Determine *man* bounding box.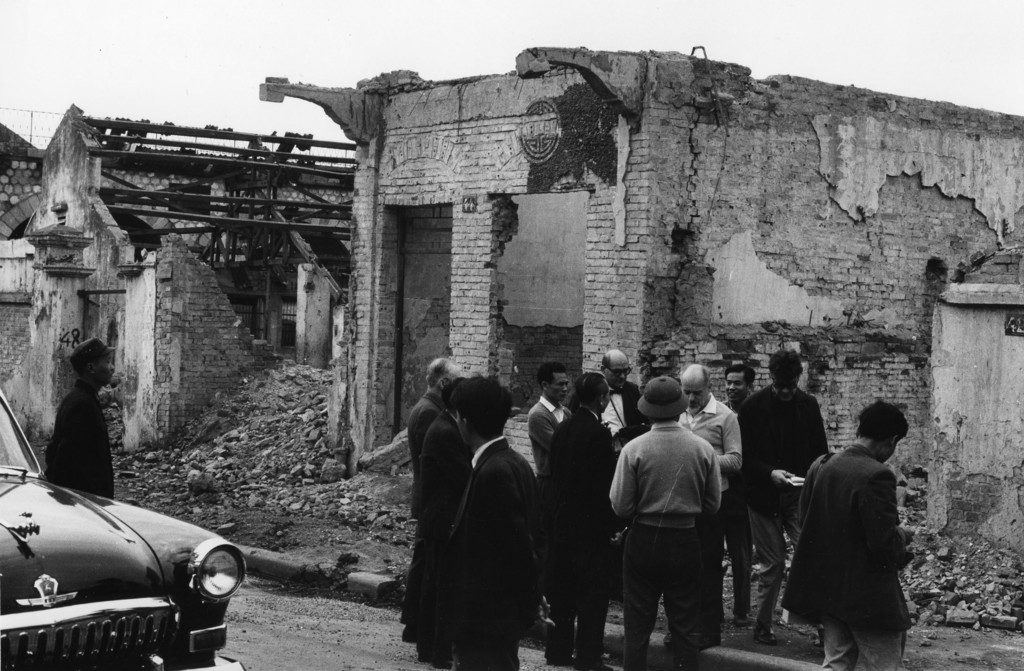
Determined: locate(738, 353, 834, 642).
